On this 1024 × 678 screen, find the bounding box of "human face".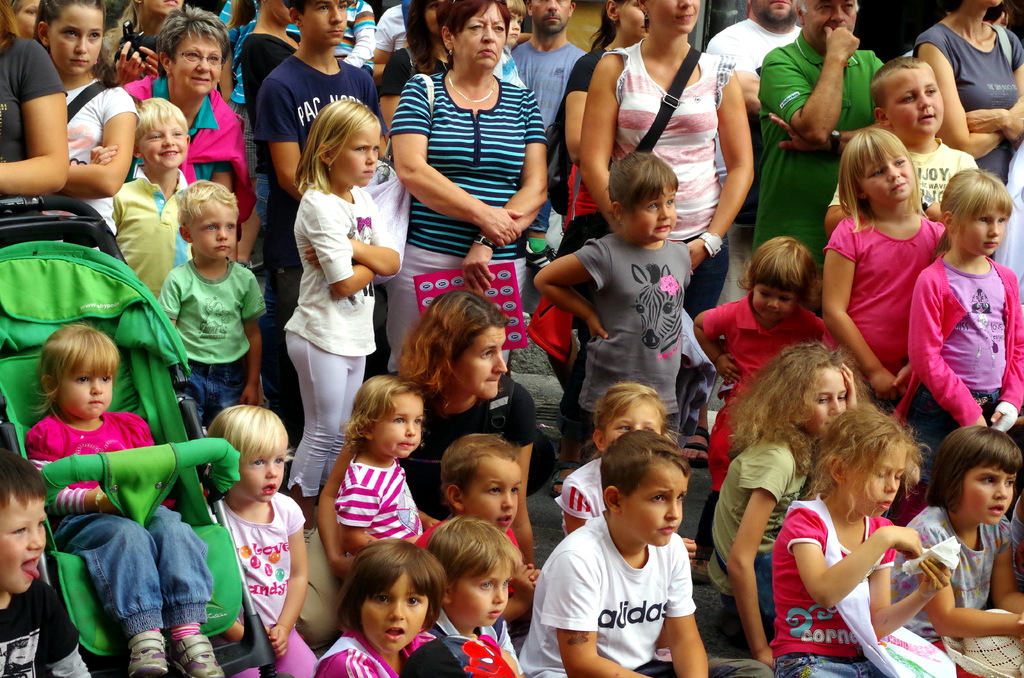
Bounding box: <bbox>467, 462, 523, 536</bbox>.
